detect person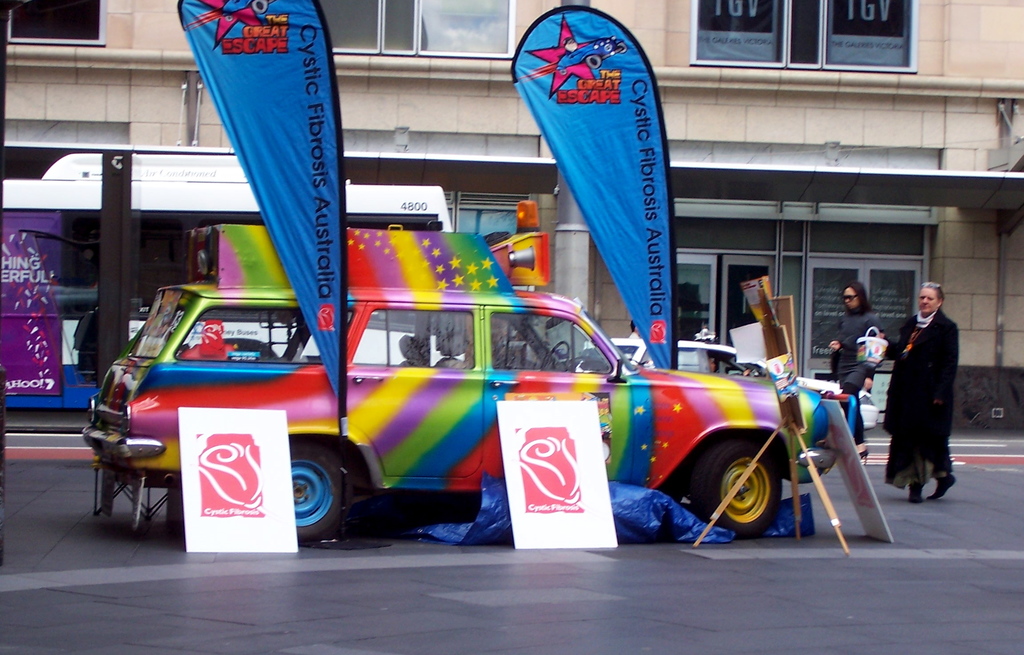
region(826, 280, 891, 461)
